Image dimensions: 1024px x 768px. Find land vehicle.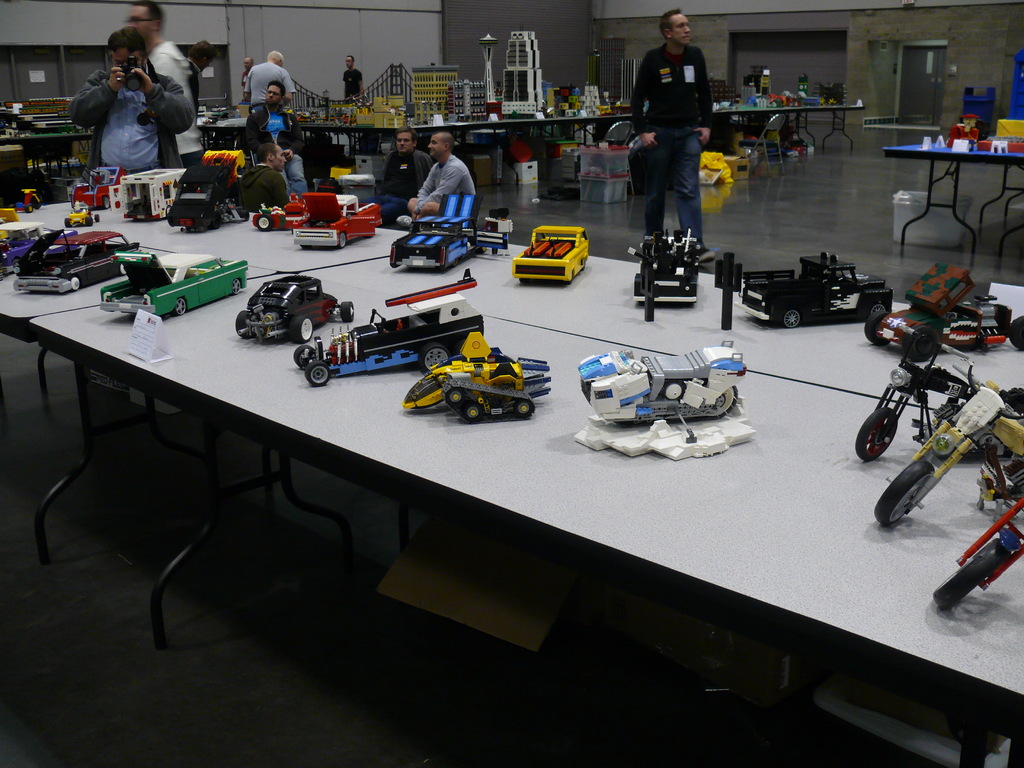
510,226,588,285.
